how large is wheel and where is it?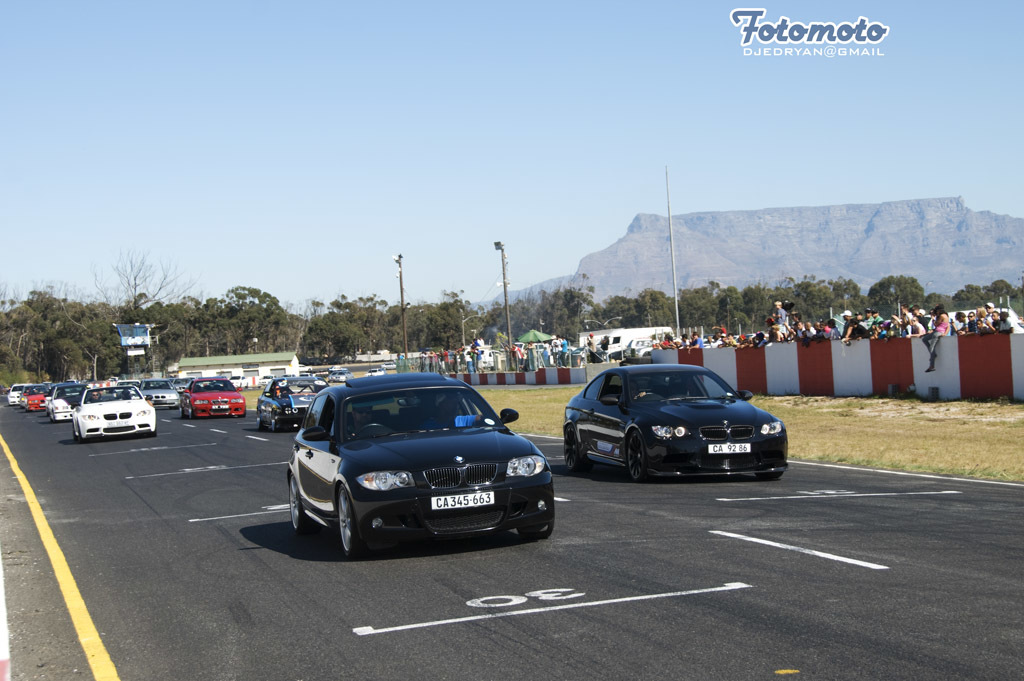
Bounding box: BBox(345, 424, 396, 439).
